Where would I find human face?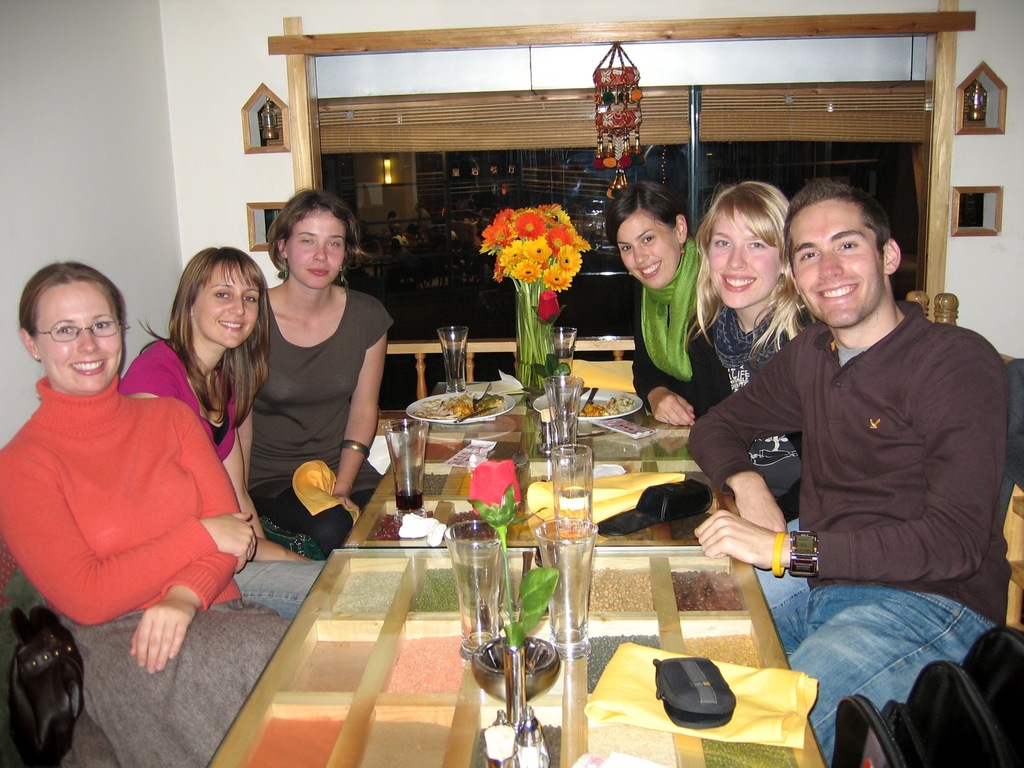
At box(620, 209, 682, 291).
